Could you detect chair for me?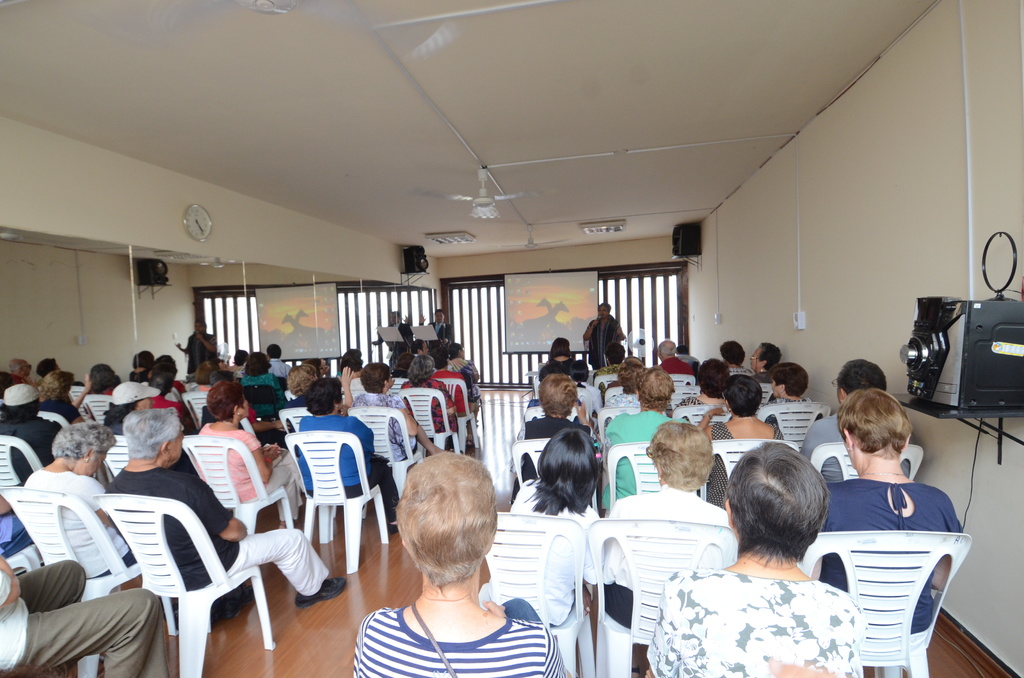
Detection result: <box>607,441,662,509</box>.
